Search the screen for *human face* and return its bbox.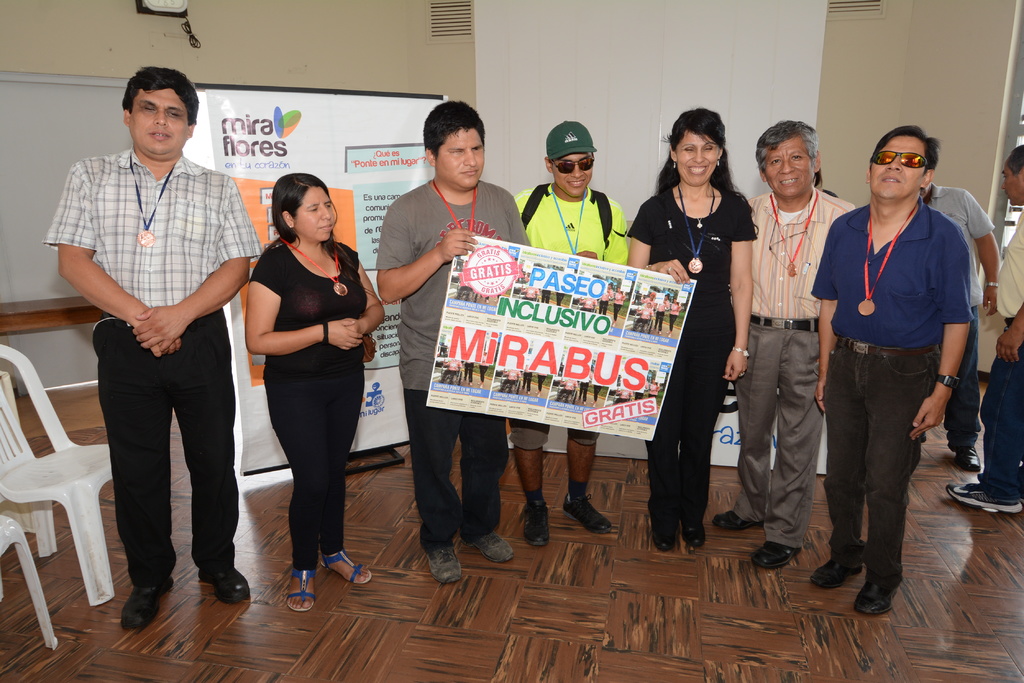
Found: pyautogui.locateOnScreen(295, 186, 337, 243).
